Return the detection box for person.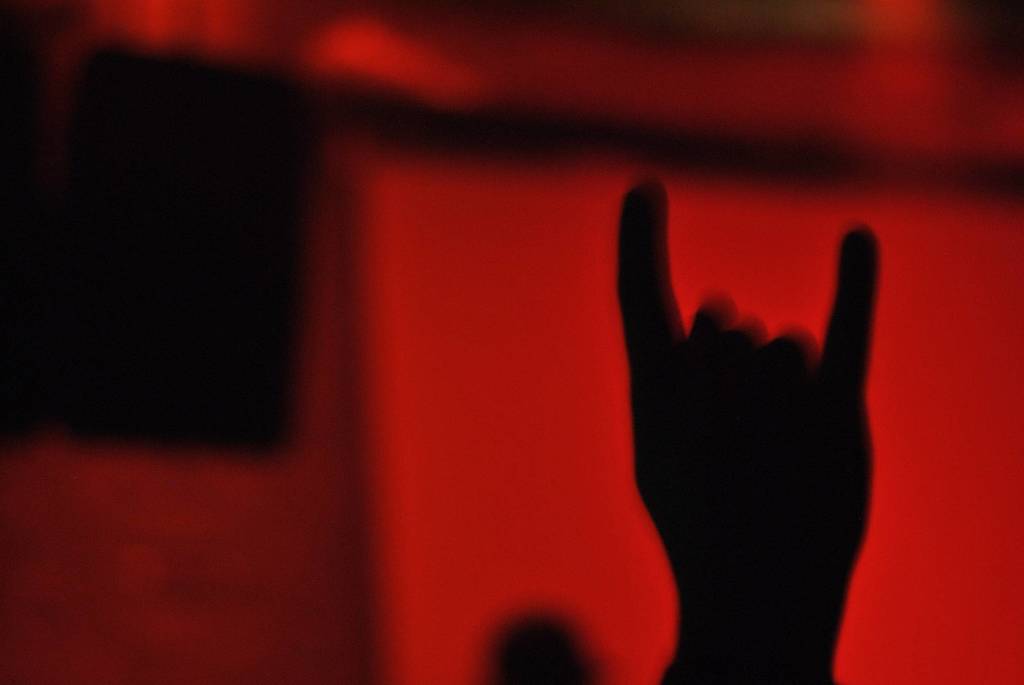
bbox=[618, 175, 881, 684].
